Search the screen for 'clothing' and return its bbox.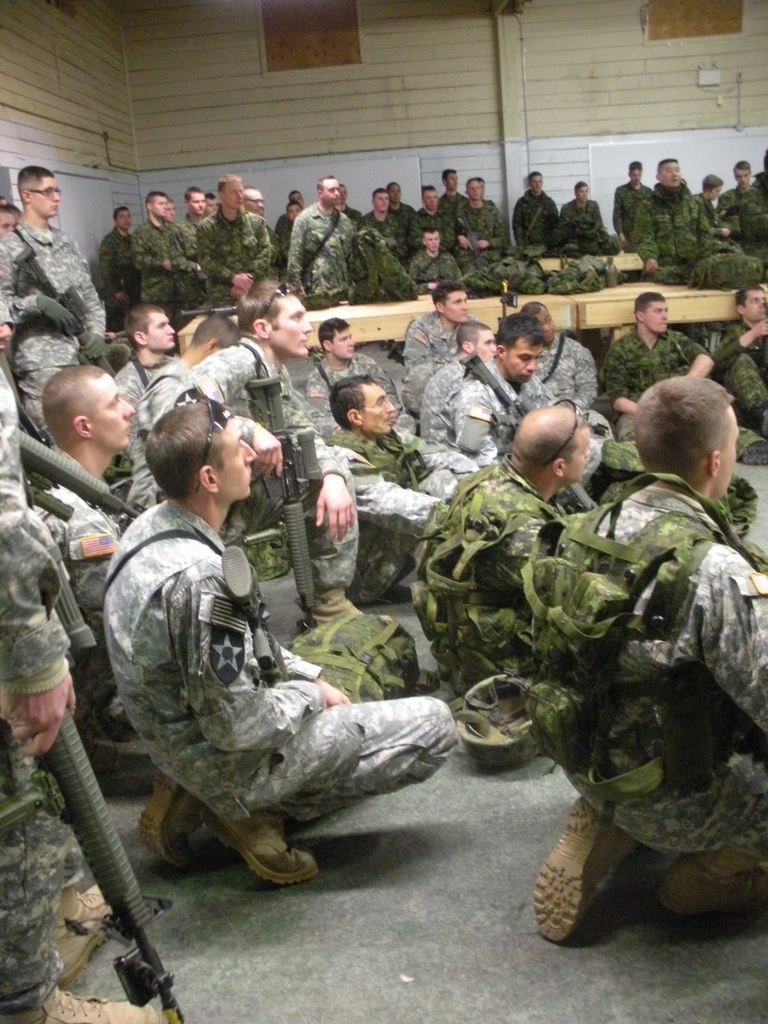
Found: bbox=(505, 170, 557, 254).
